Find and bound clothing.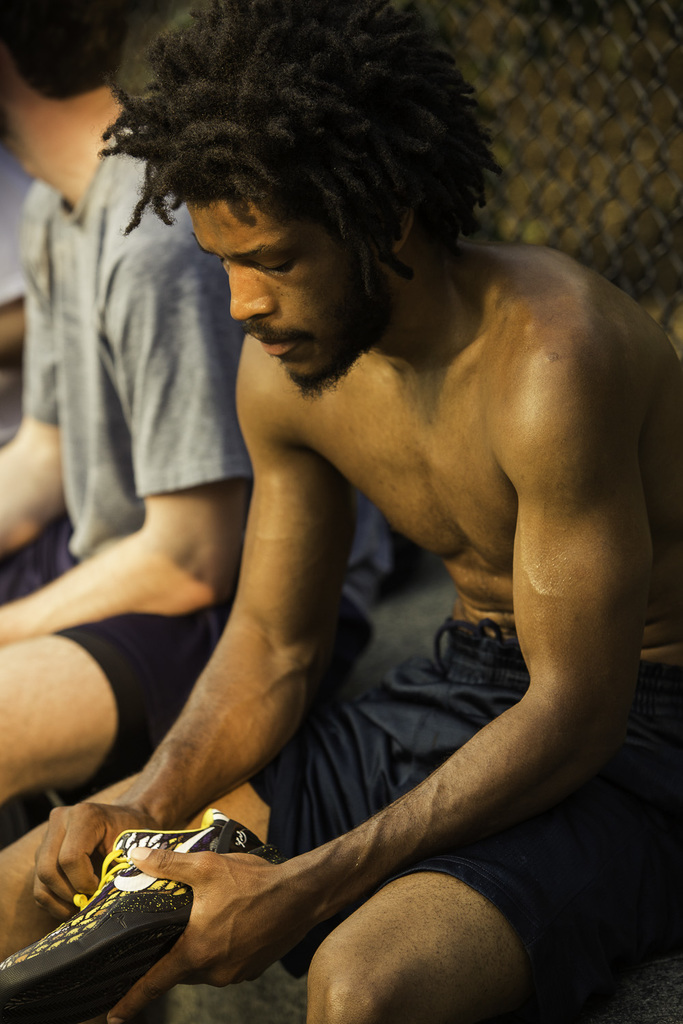
Bound: [x1=0, y1=111, x2=393, y2=801].
